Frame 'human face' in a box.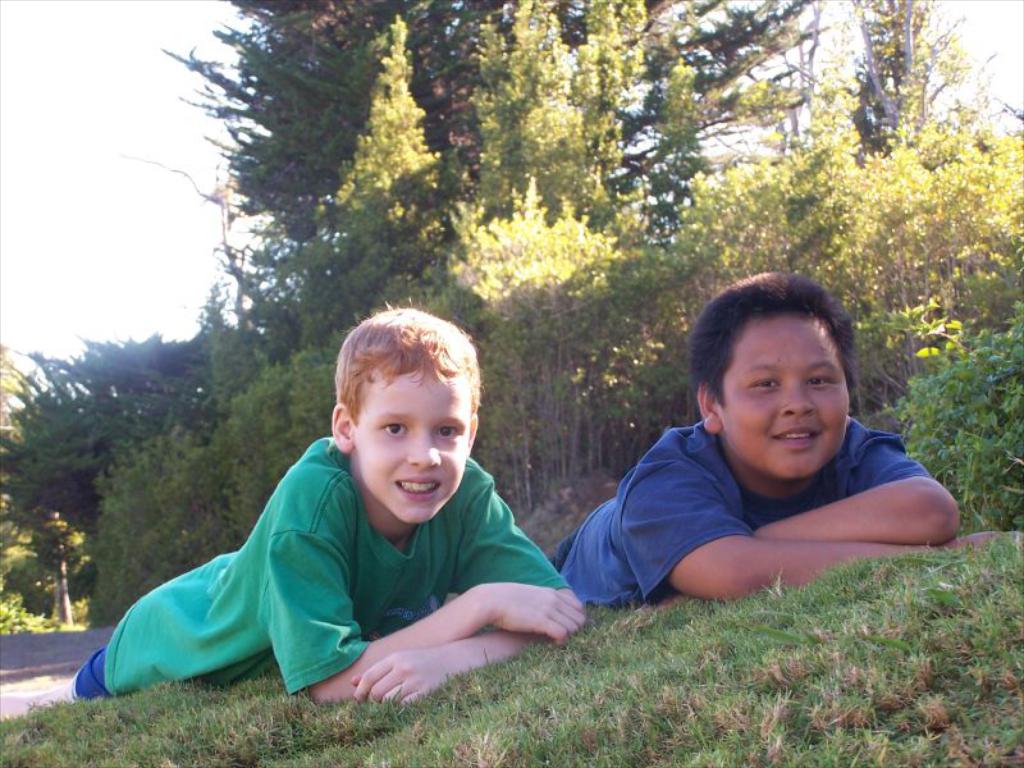
detection(351, 365, 472, 539).
